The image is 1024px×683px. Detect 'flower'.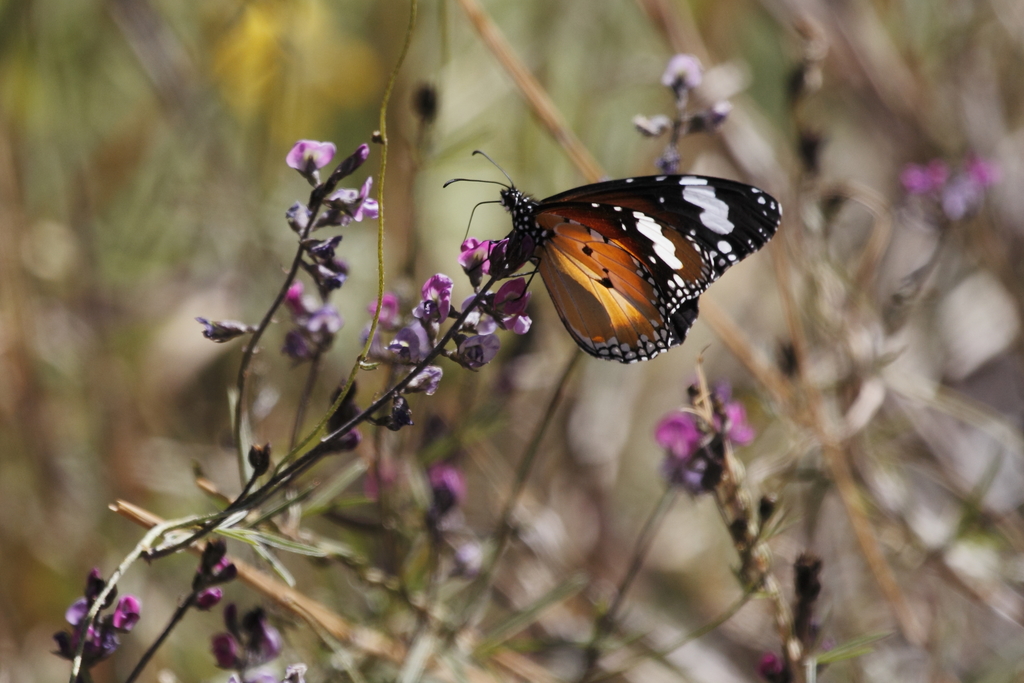
Detection: x1=198 y1=317 x2=252 y2=347.
